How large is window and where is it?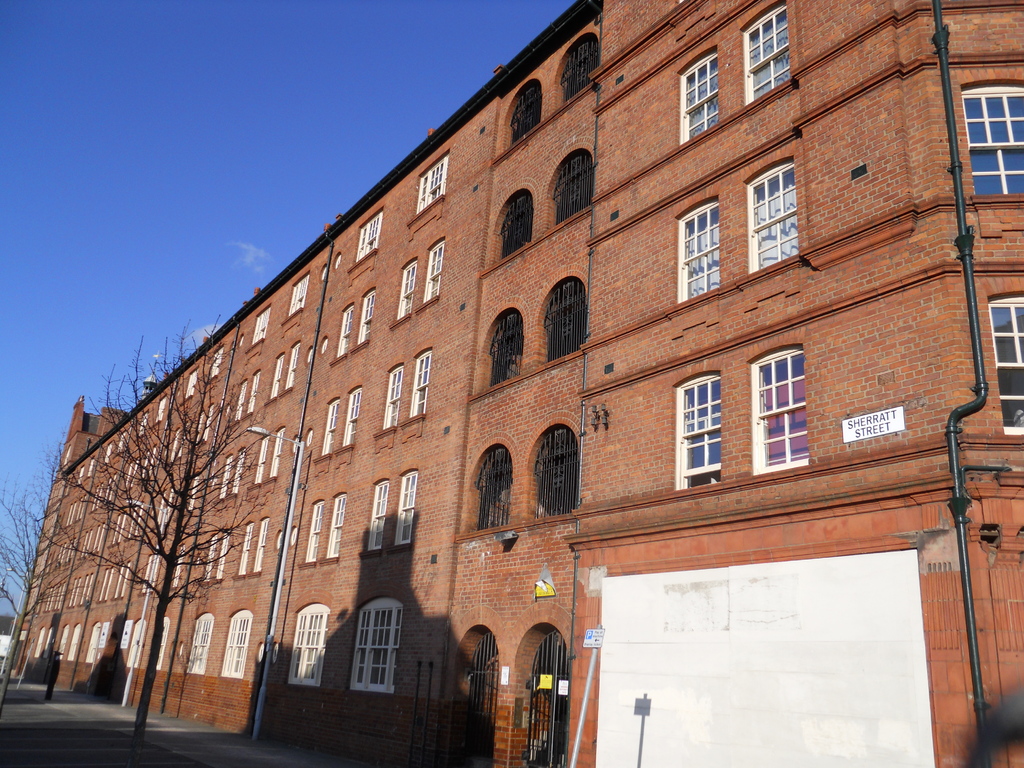
Bounding box: l=752, t=337, r=823, b=479.
